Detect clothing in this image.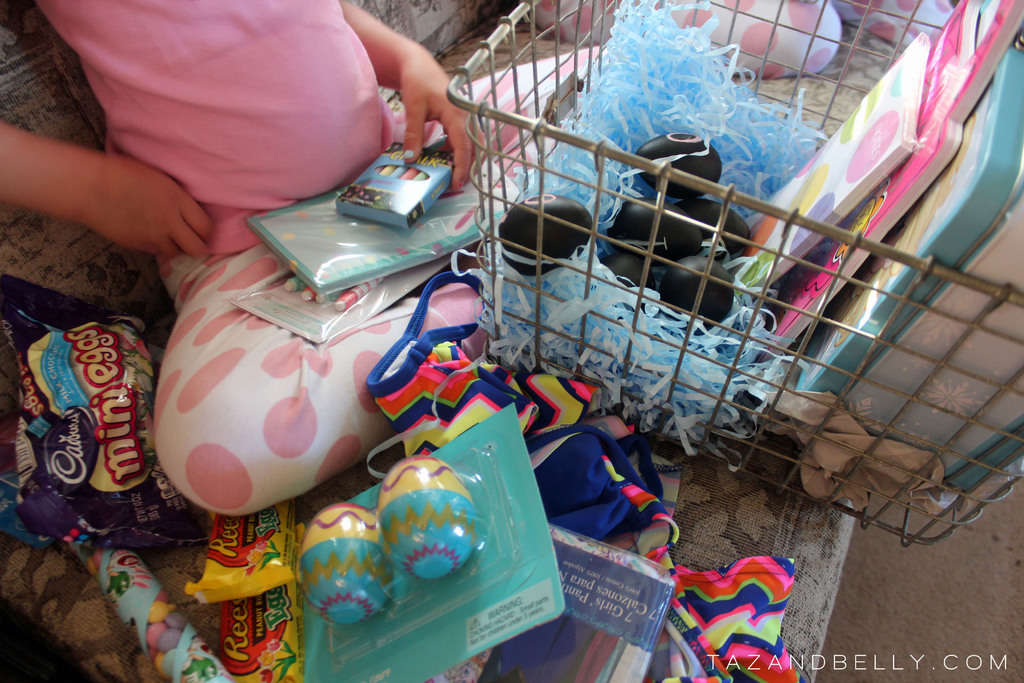
Detection: region(16, 0, 553, 517).
